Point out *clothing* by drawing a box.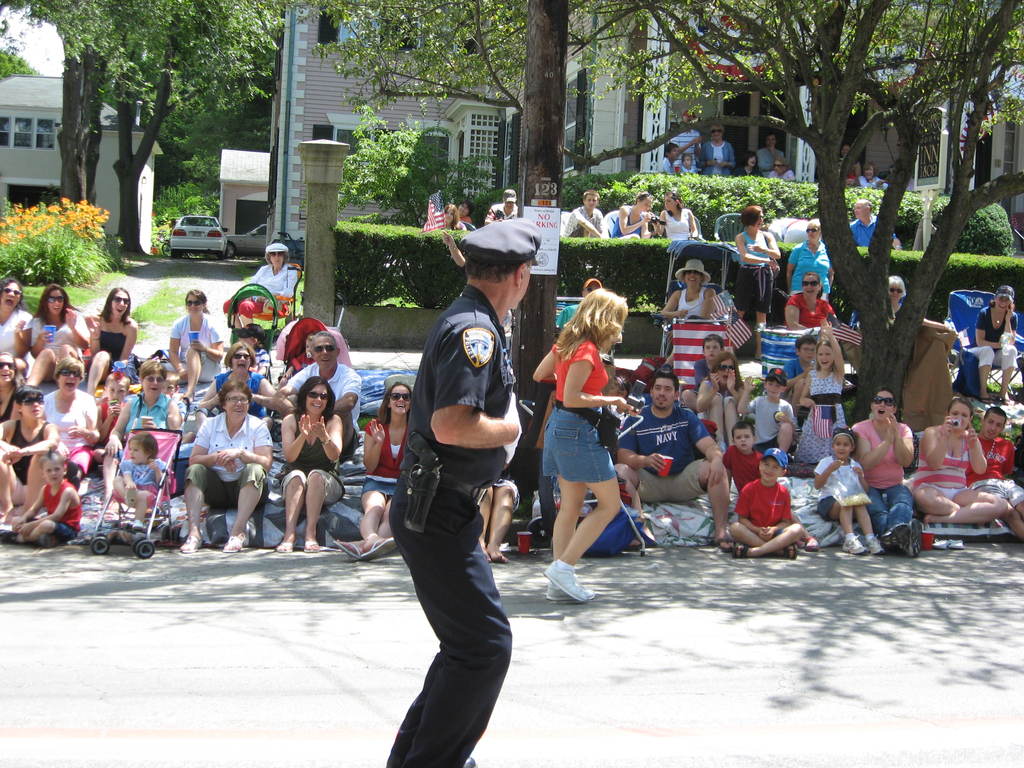
left=679, top=167, right=695, bottom=173.
